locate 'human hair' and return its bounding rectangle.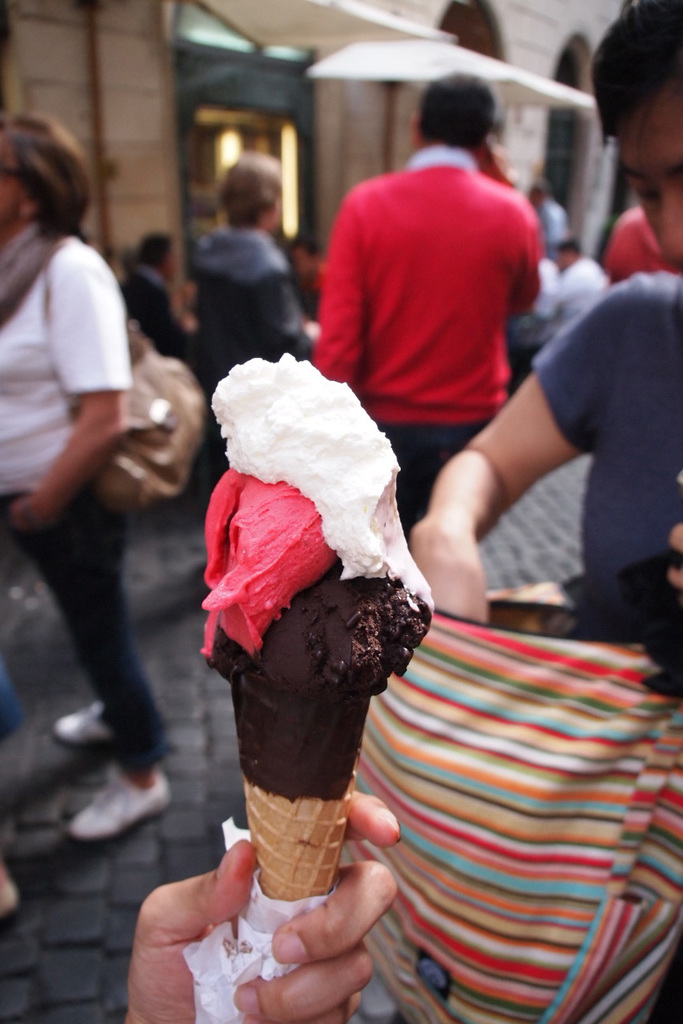
crop(418, 70, 496, 152).
